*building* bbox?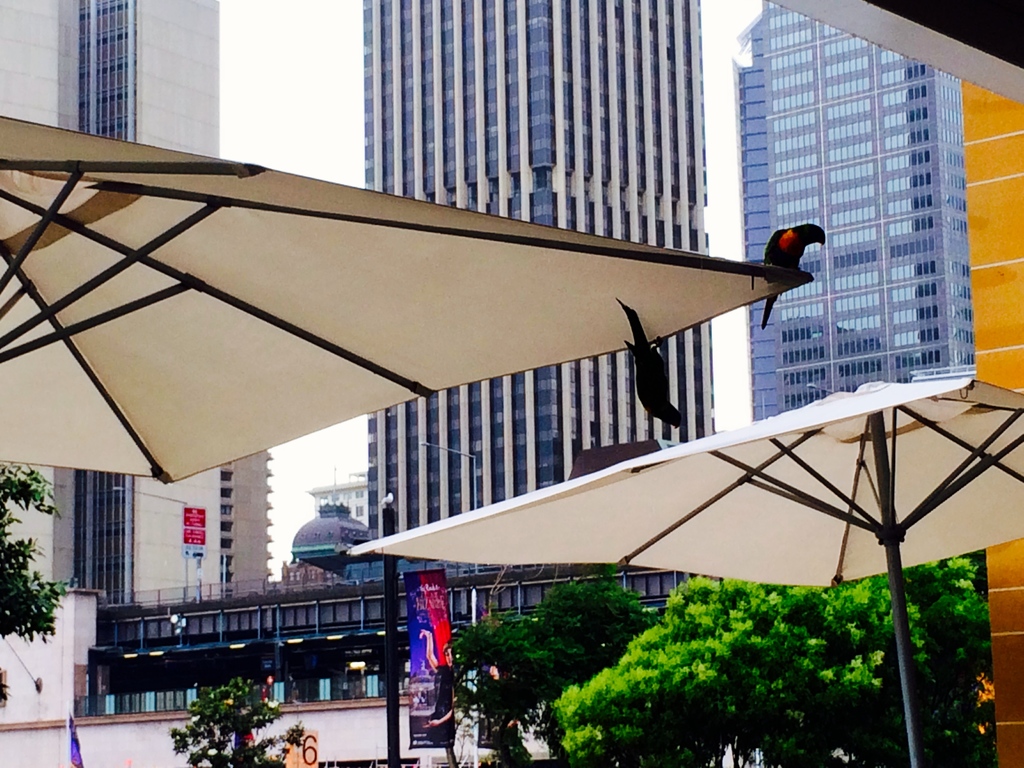
region(730, 2, 980, 422)
